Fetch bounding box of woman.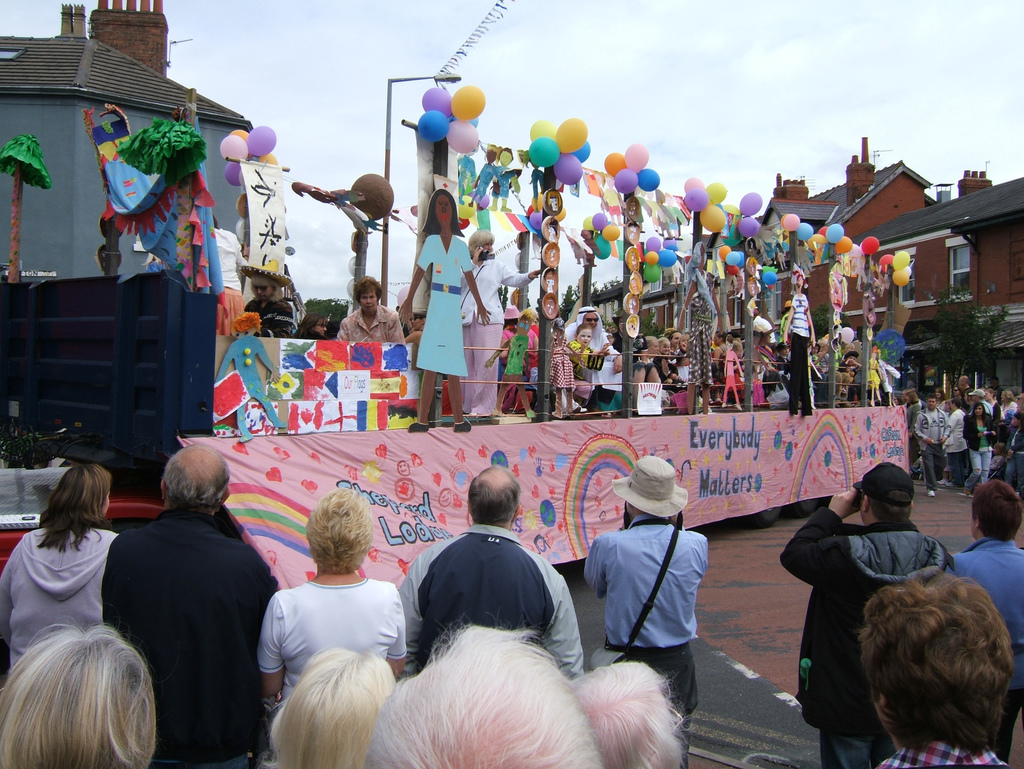
Bbox: (left=644, top=334, right=657, bottom=362).
